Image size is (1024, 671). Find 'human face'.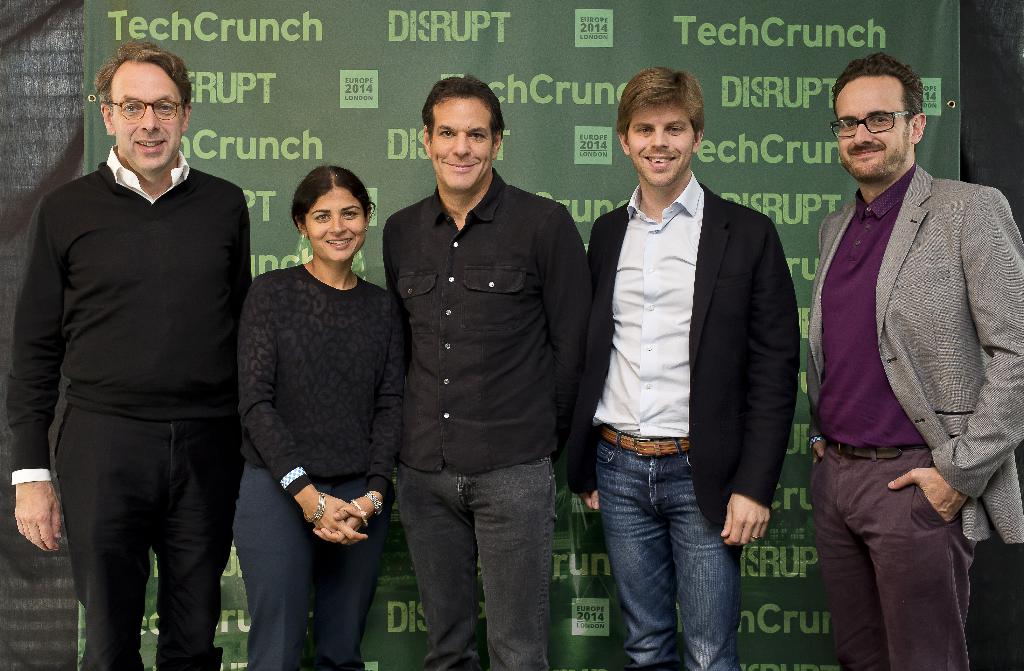
(626,102,696,187).
